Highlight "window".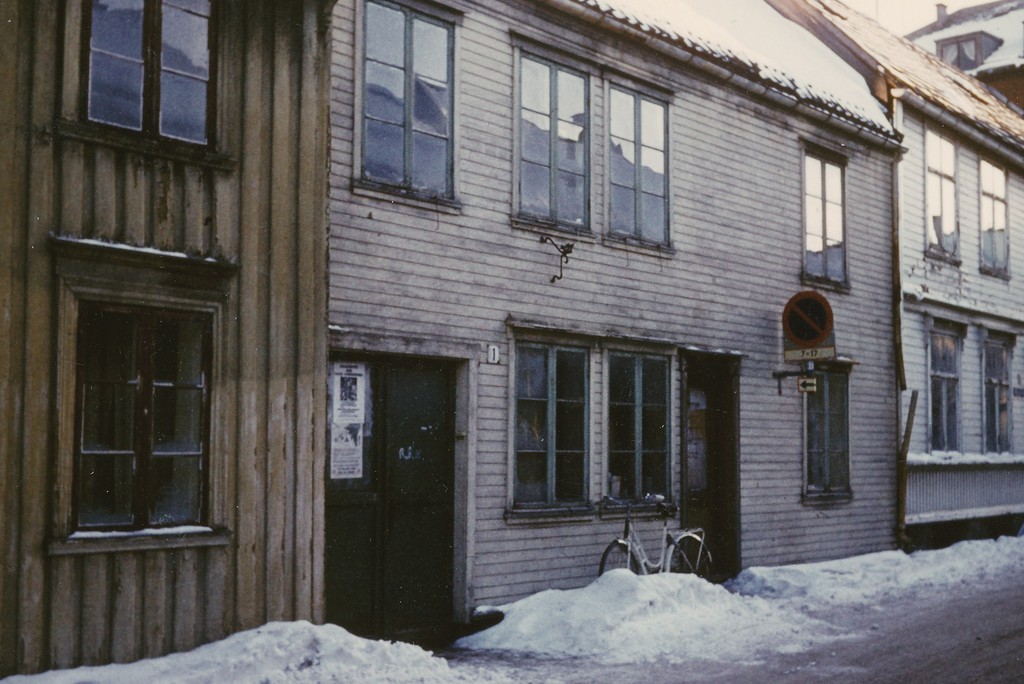
Highlighted region: <bbox>974, 333, 1013, 456</bbox>.
